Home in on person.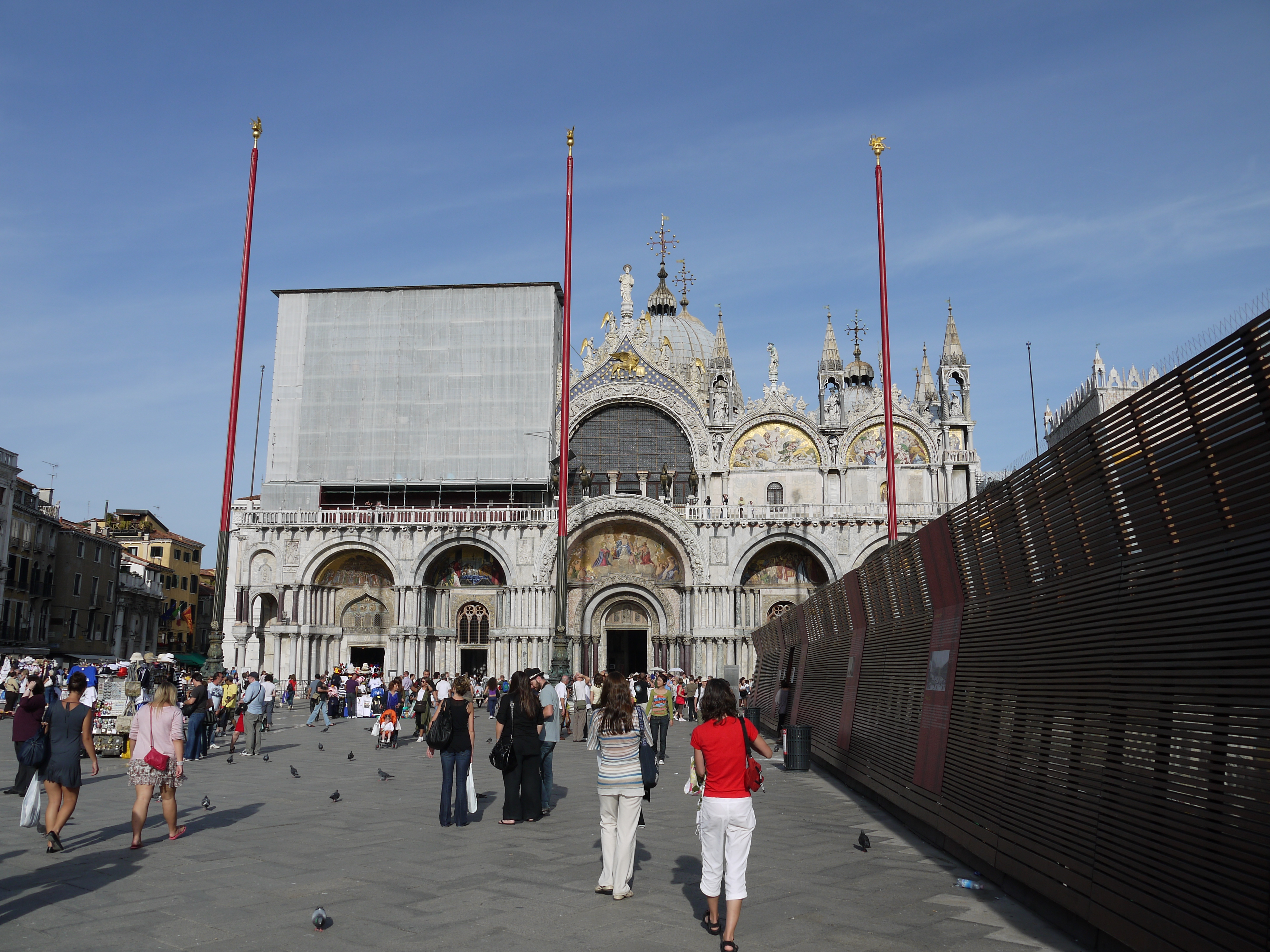
Homed in at [left=69, top=214, right=76, bottom=233].
